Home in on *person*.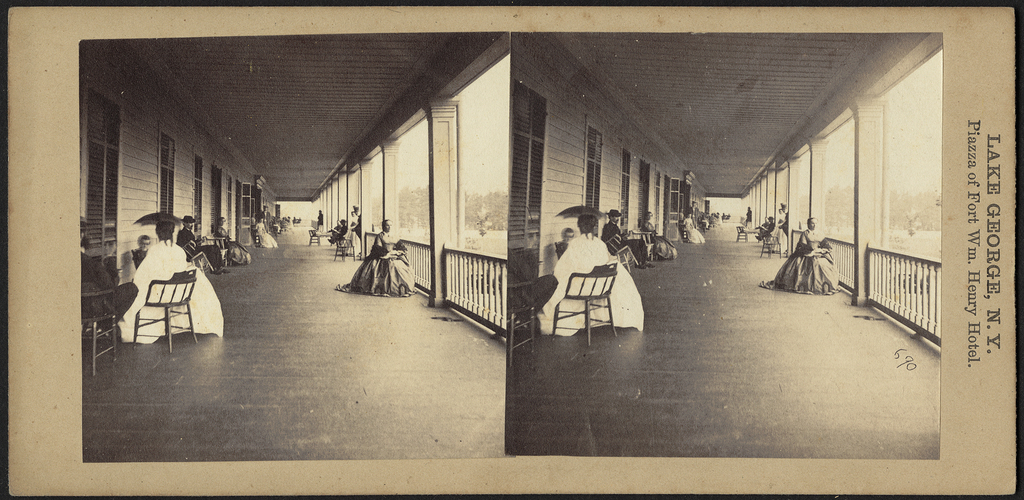
Homed in at l=742, t=202, r=753, b=230.
